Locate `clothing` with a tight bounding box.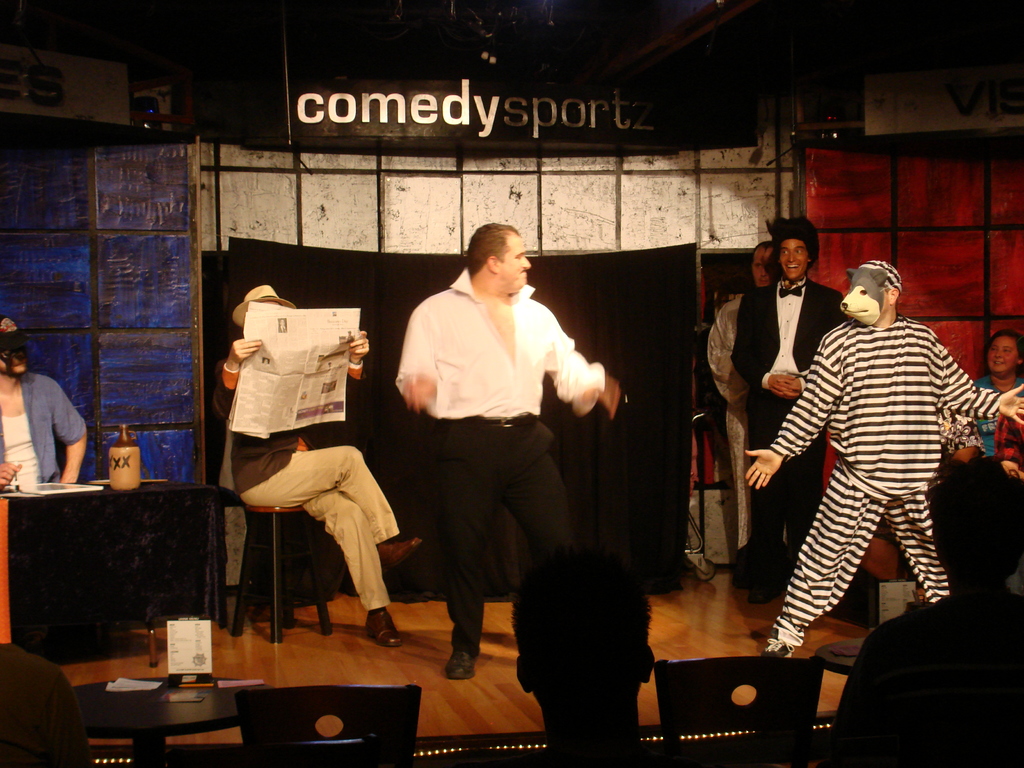
select_region(0, 415, 40, 490).
